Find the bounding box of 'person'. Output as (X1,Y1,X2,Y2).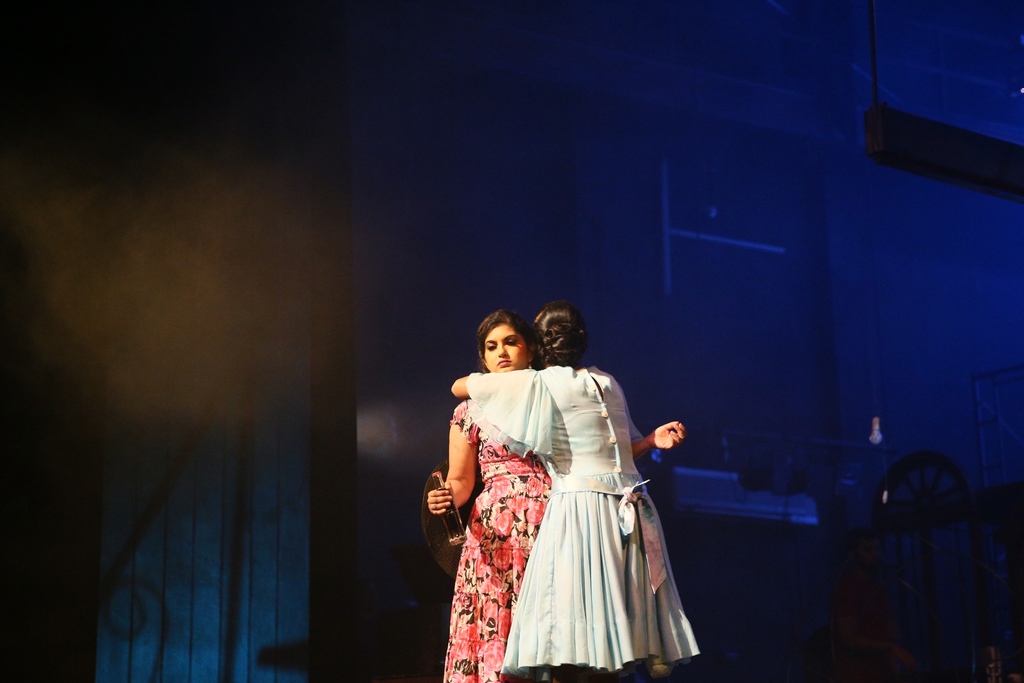
(451,295,698,682).
